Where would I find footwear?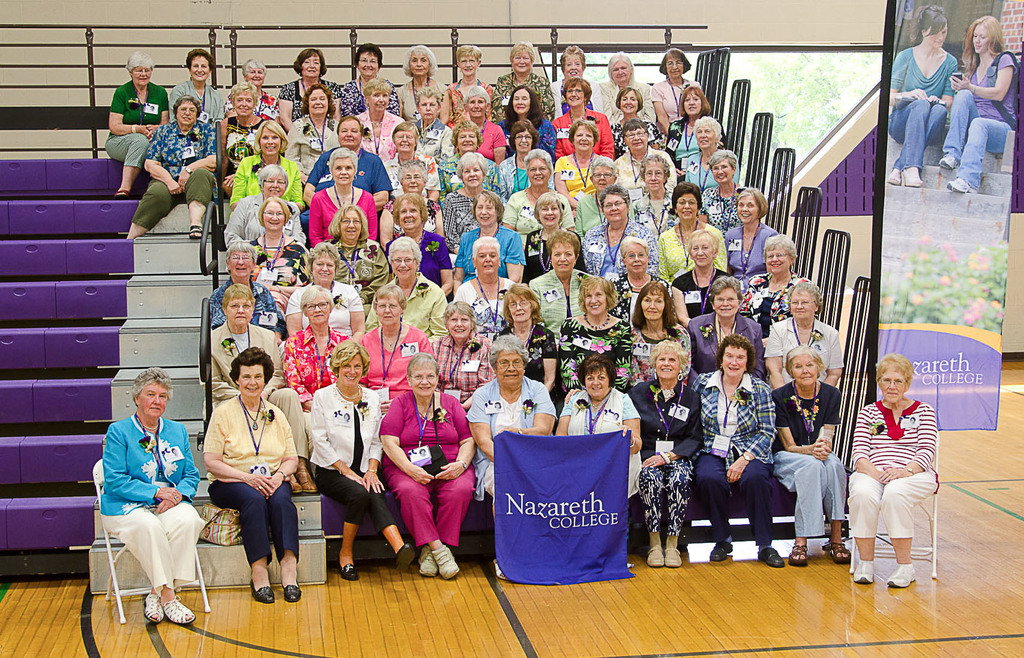
At [x1=710, y1=538, x2=729, y2=563].
